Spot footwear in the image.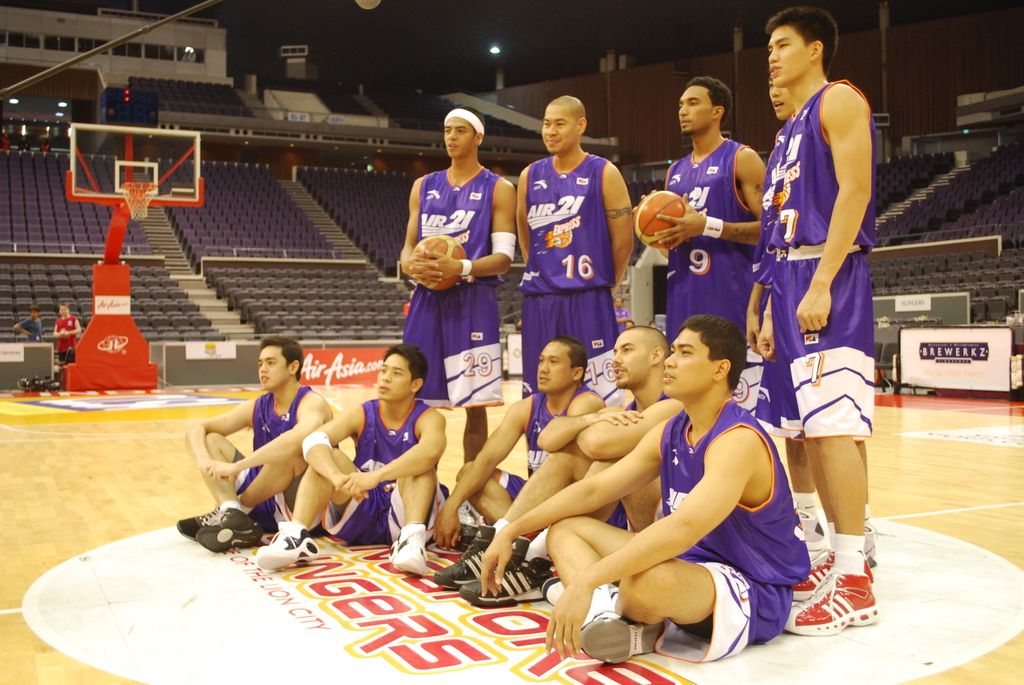
footwear found at (x1=179, y1=512, x2=226, y2=547).
